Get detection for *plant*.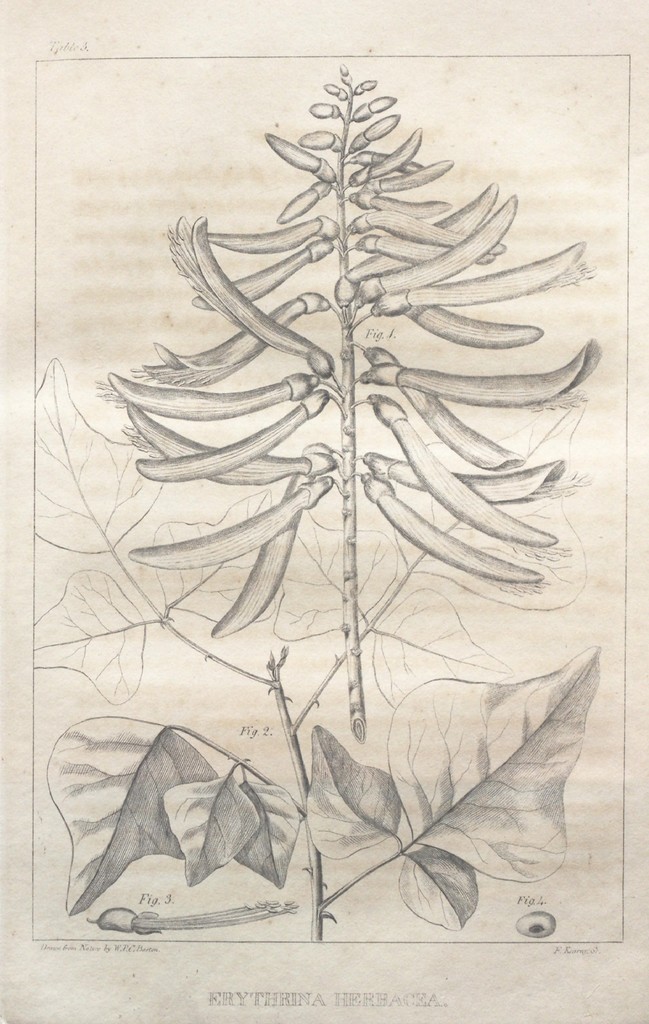
Detection: 54, 0, 646, 978.
